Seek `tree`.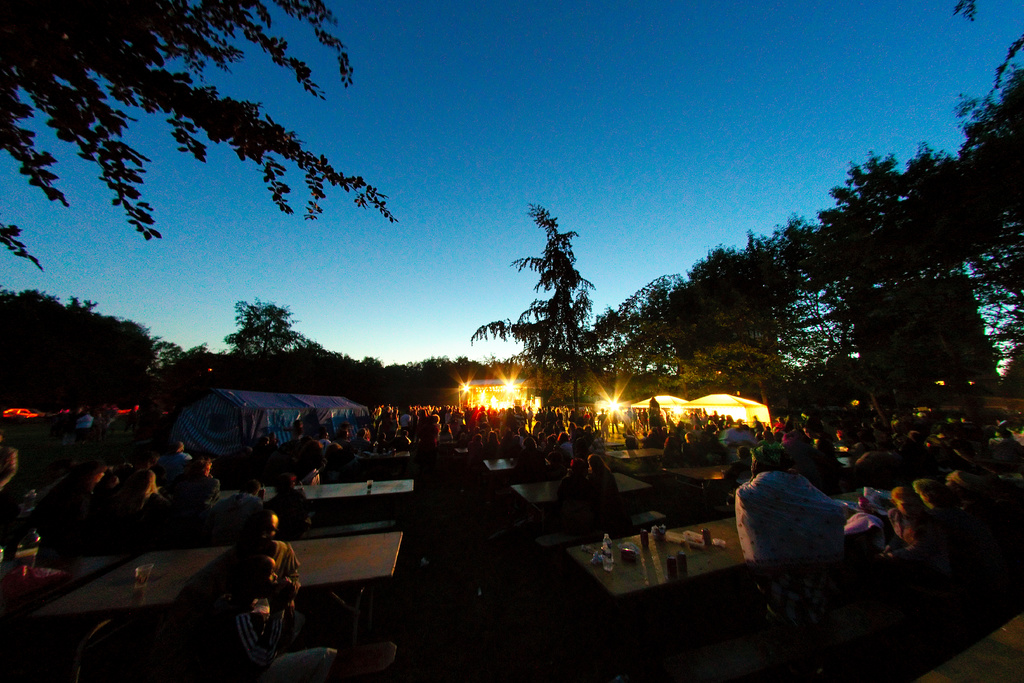
470, 199, 614, 404.
